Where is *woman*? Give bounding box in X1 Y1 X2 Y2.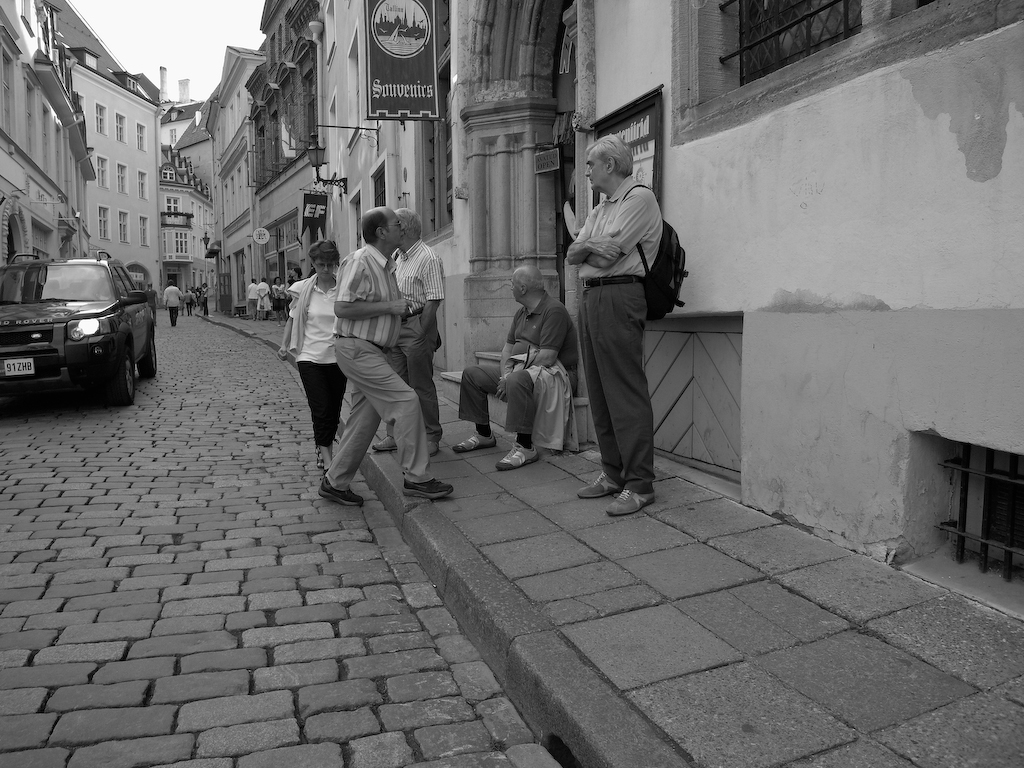
306 225 436 508.
